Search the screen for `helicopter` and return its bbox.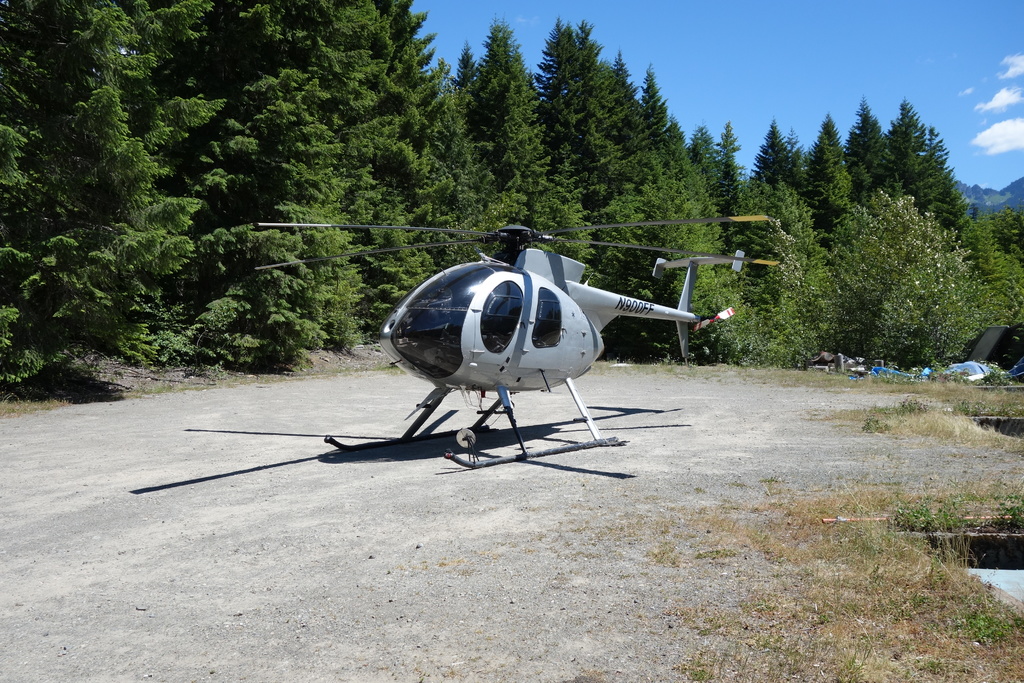
Found: box(255, 217, 779, 468).
